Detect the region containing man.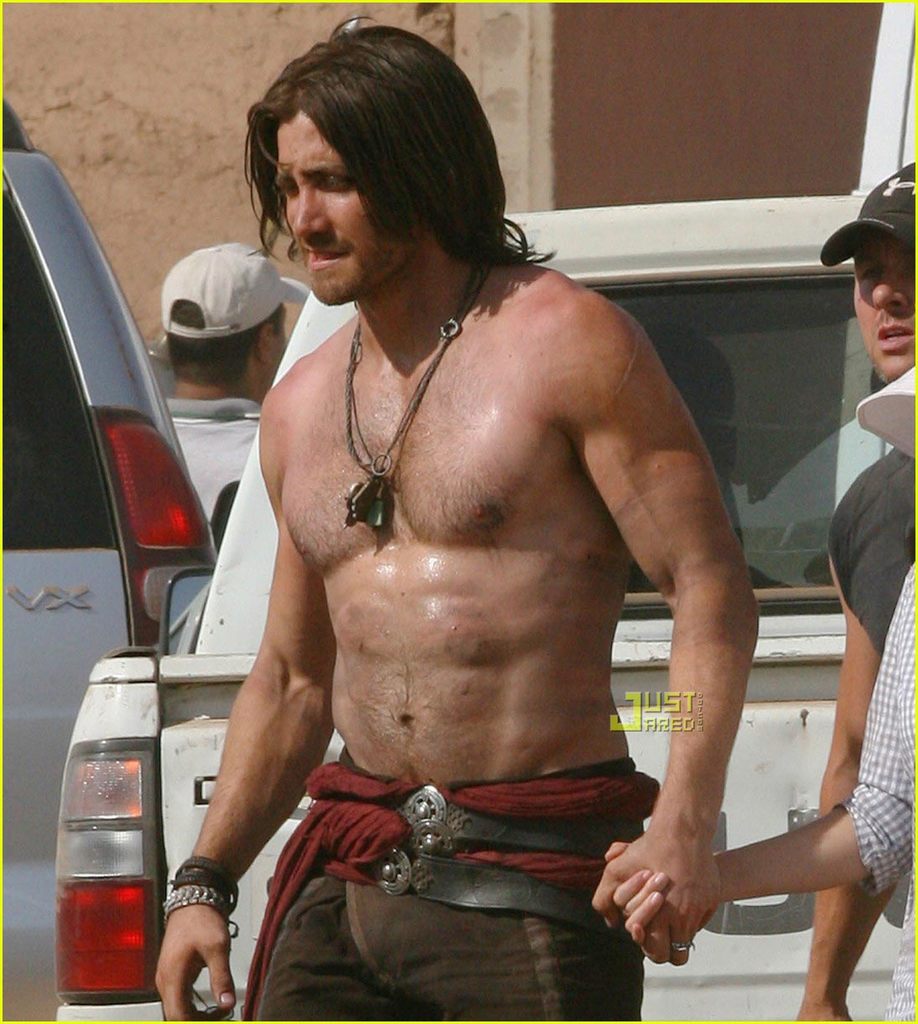
x1=798, y1=158, x2=917, y2=1023.
